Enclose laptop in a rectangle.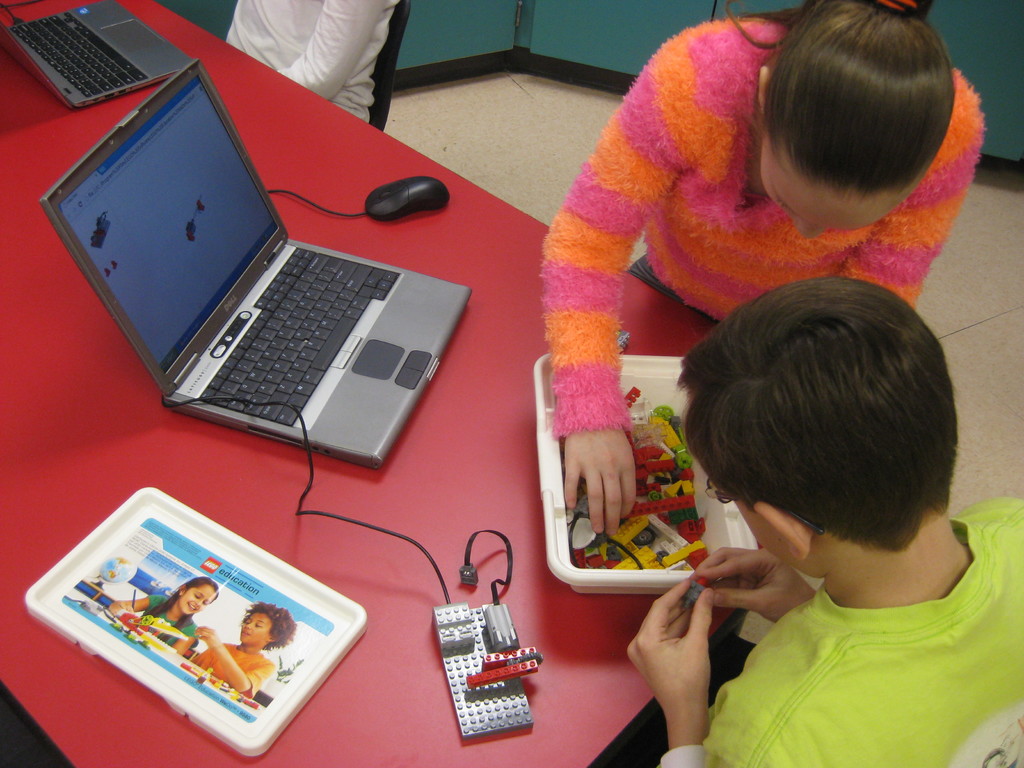
40/57/469/468.
